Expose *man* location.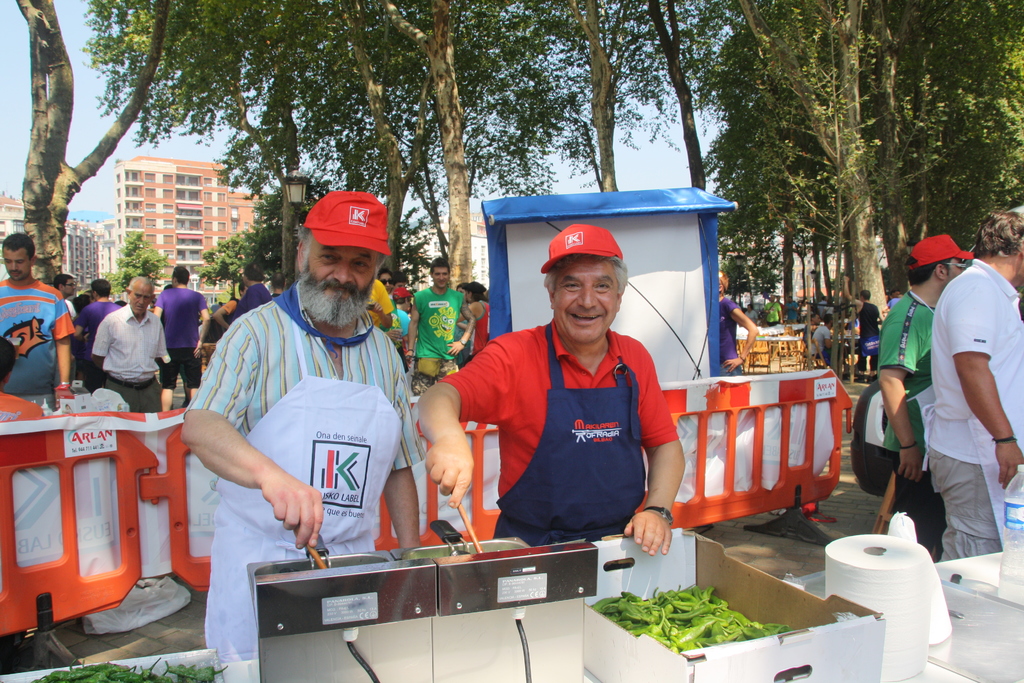
Exposed at {"left": 924, "top": 210, "right": 1023, "bottom": 560}.
